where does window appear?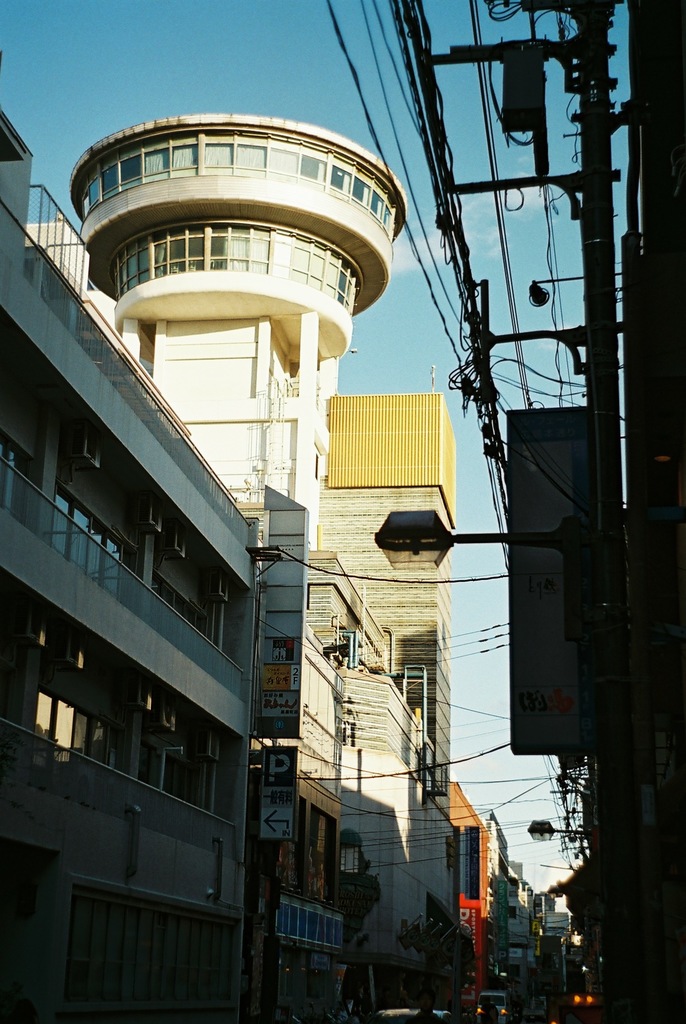
Appears at rect(203, 143, 236, 170).
